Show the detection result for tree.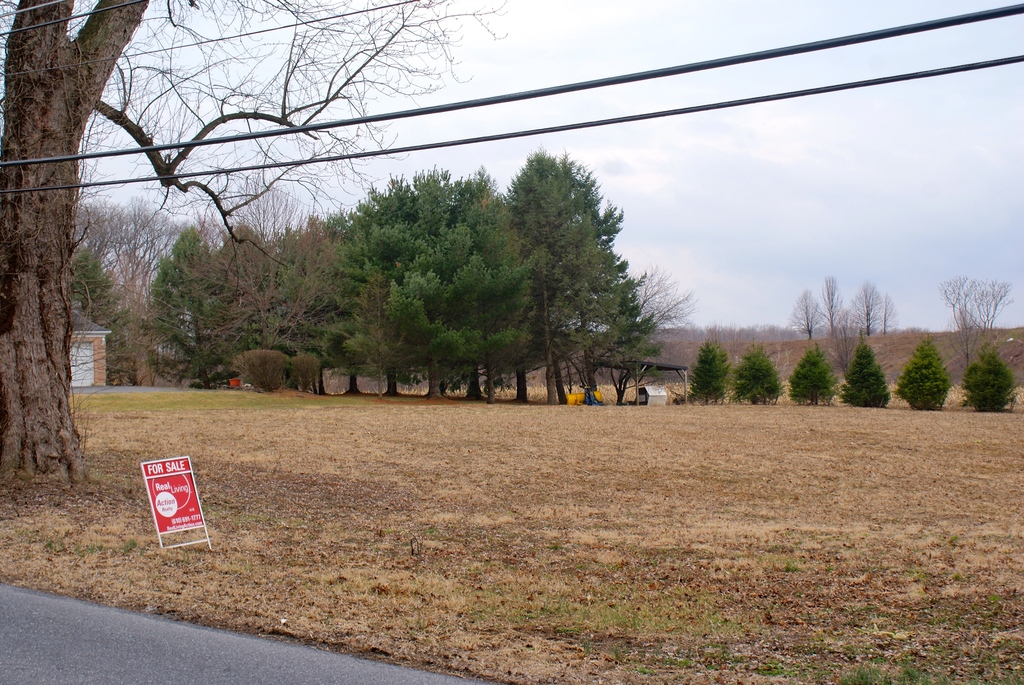
crop(791, 281, 825, 338).
